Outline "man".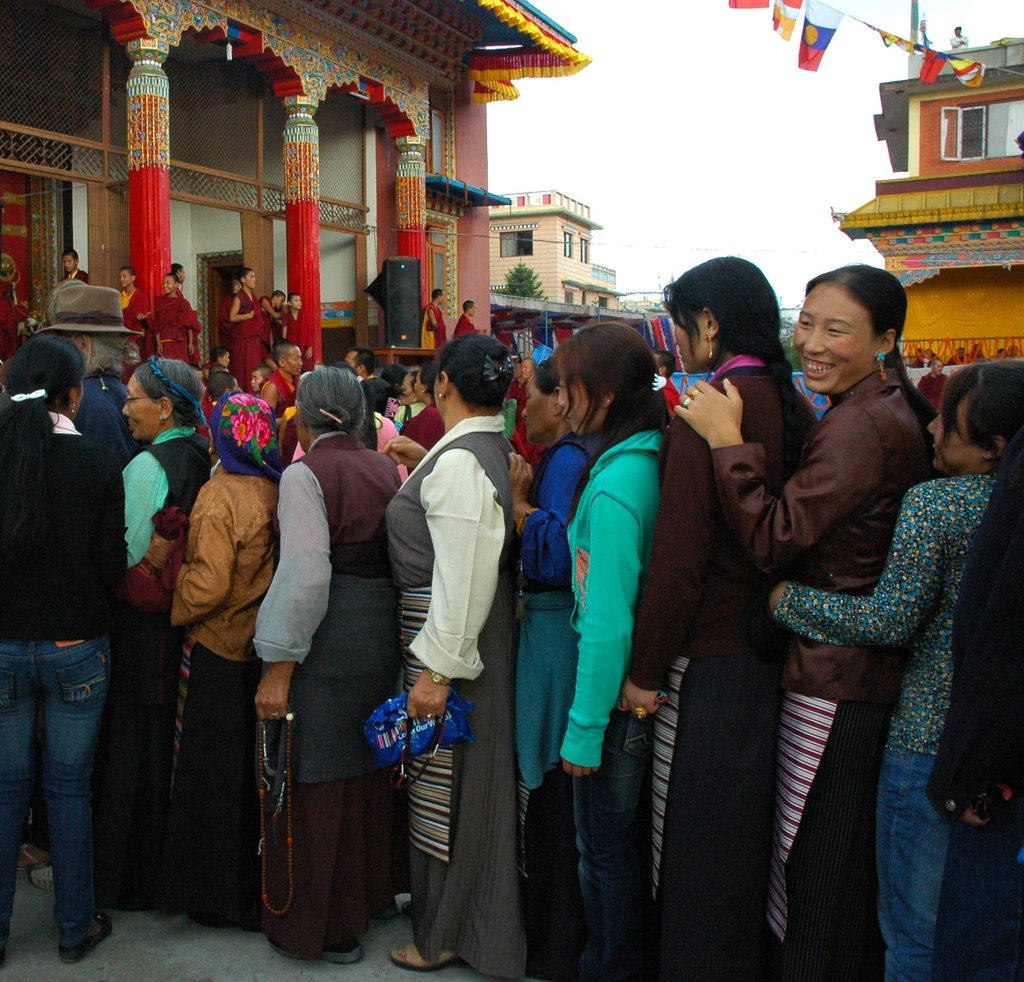
Outline: 257:336:305:428.
